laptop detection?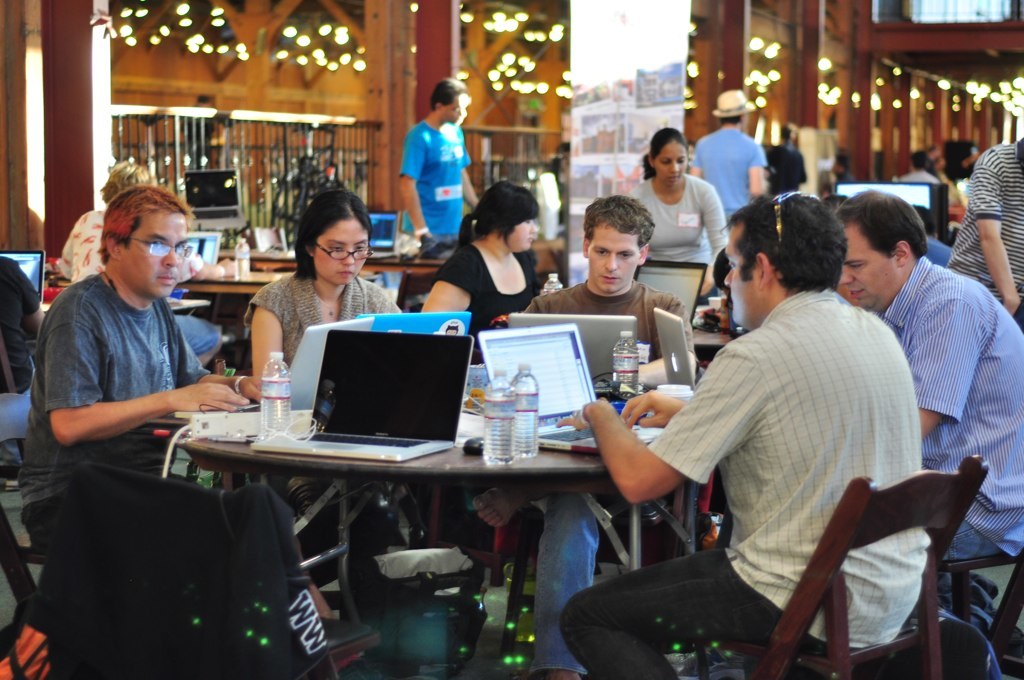
BBox(509, 317, 636, 389)
